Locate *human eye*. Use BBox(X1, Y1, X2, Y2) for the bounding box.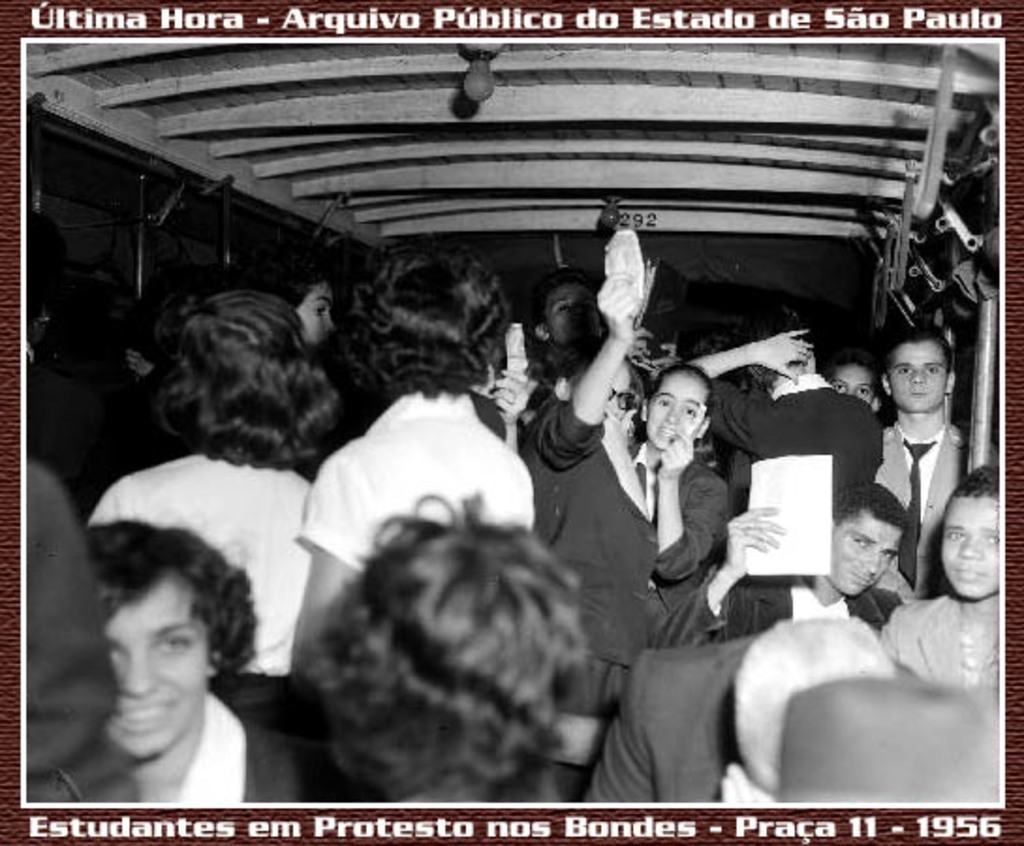
BBox(652, 397, 676, 412).
